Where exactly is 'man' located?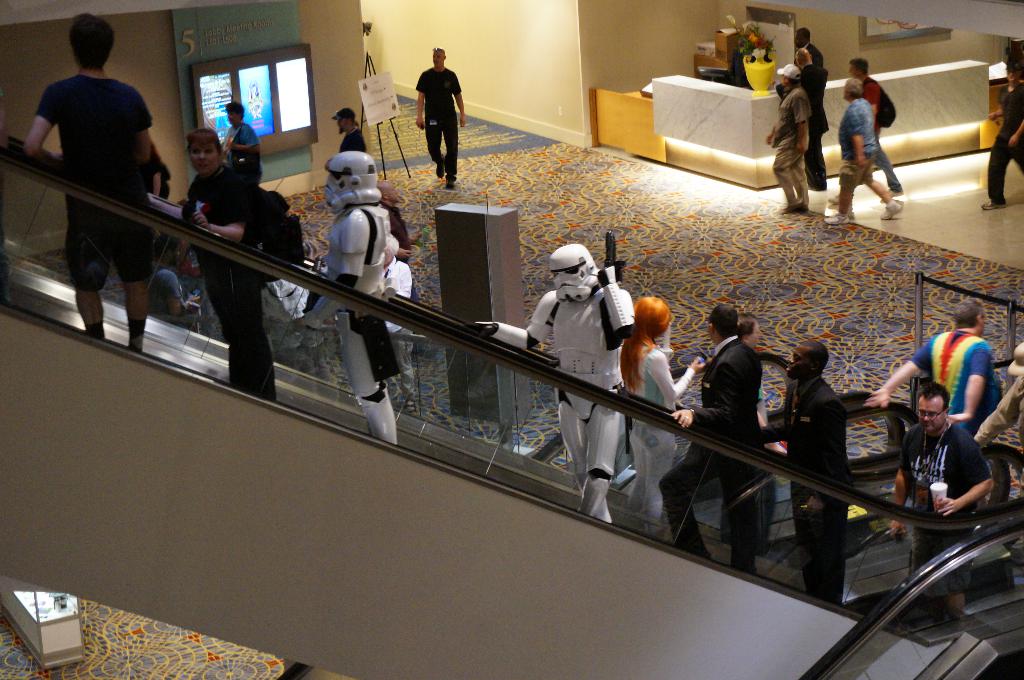
Its bounding box is crop(376, 179, 424, 354).
